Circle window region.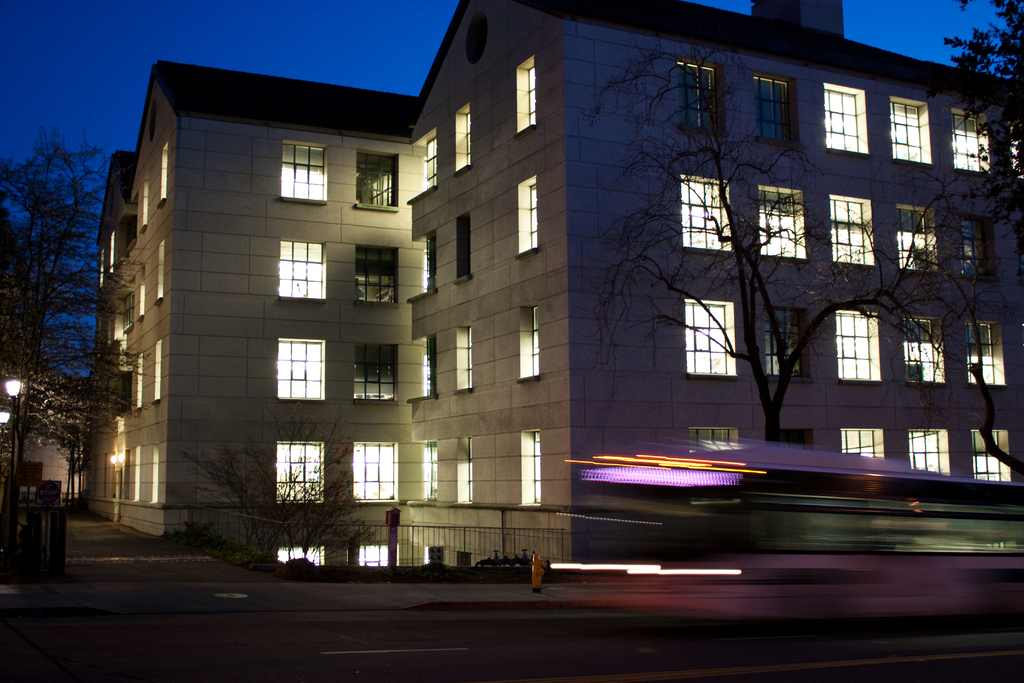
Region: select_region(352, 442, 399, 502).
